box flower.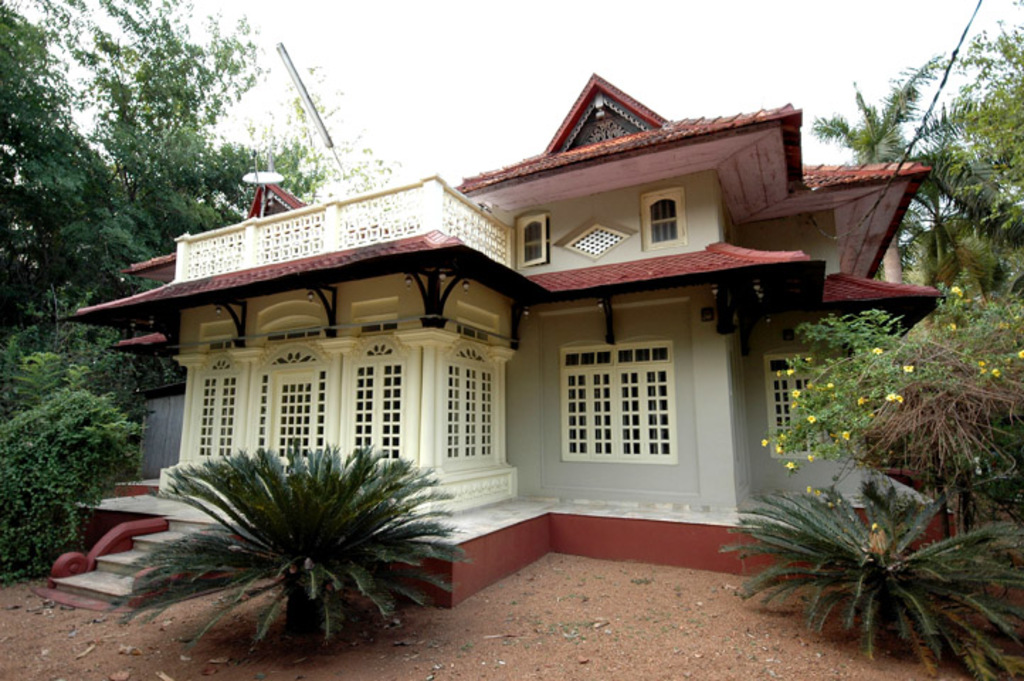
box(786, 367, 801, 373).
